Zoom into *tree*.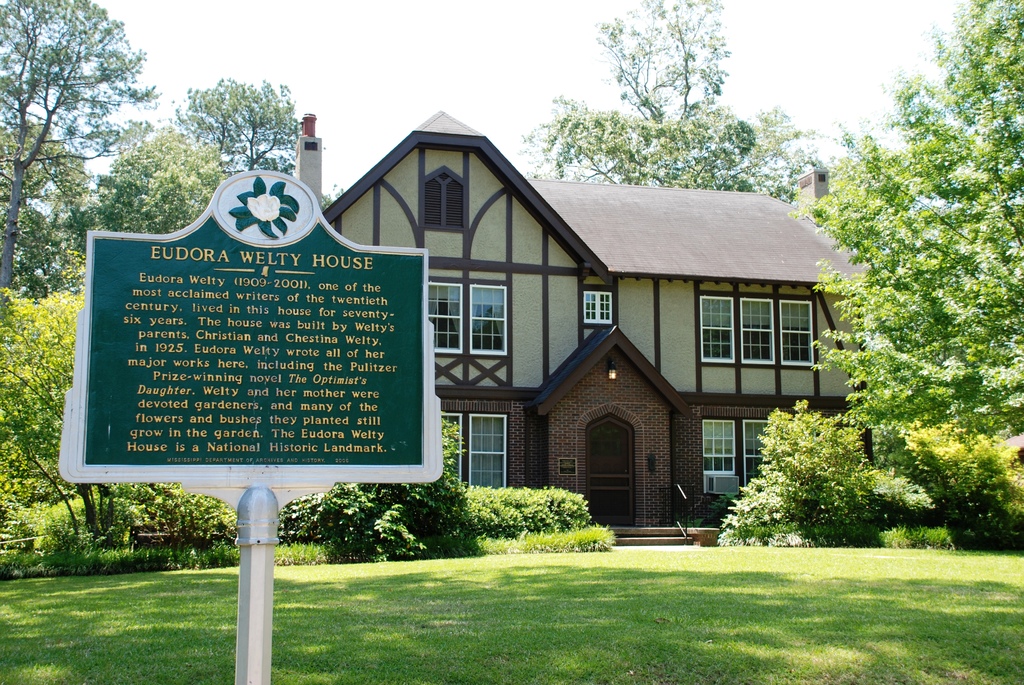
Zoom target: <region>522, 3, 772, 193</region>.
